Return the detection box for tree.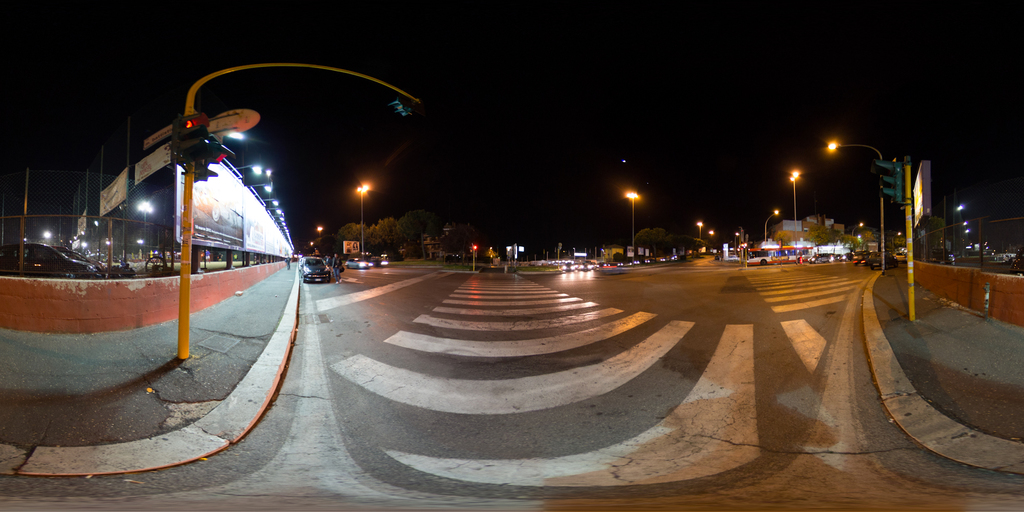
detection(677, 234, 711, 263).
